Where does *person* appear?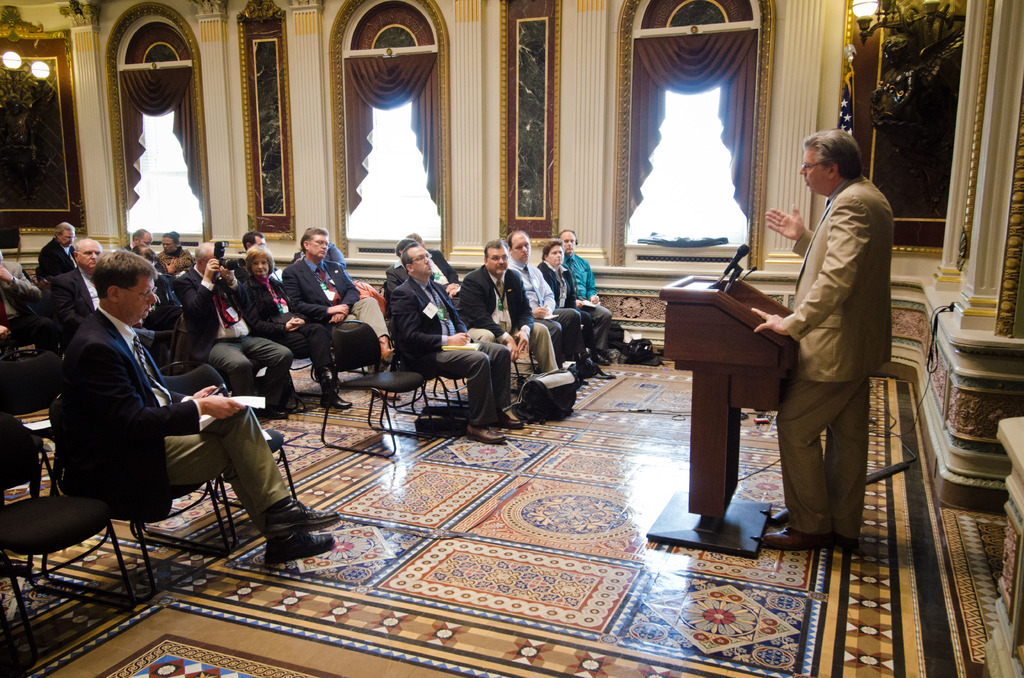
Appears at locate(44, 235, 175, 349).
